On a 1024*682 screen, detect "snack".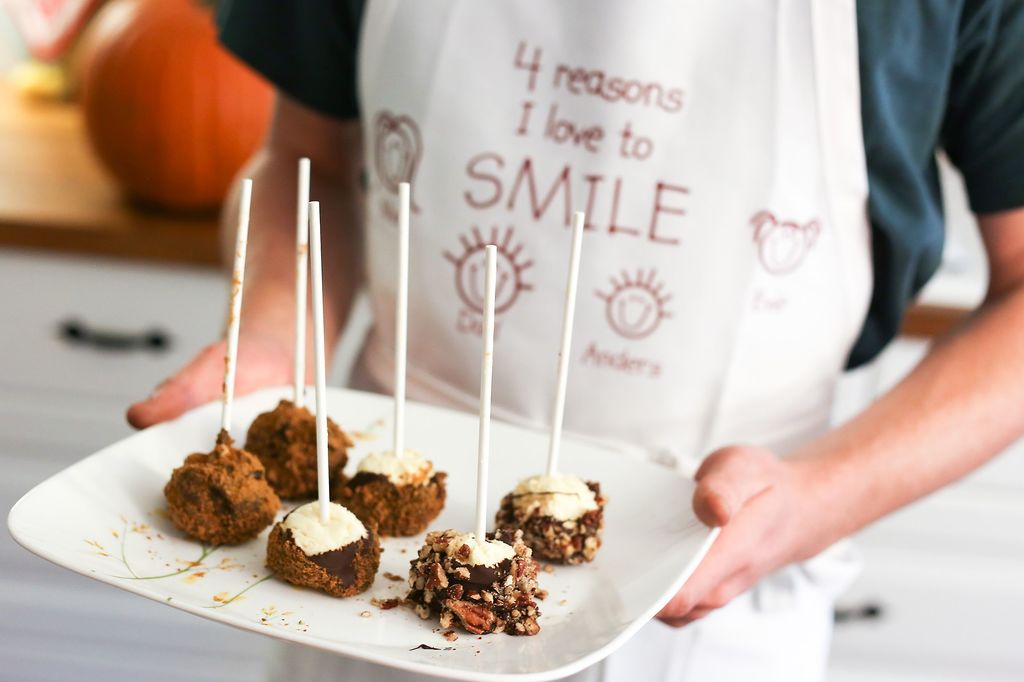
select_region(493, 455, 602, 555).
